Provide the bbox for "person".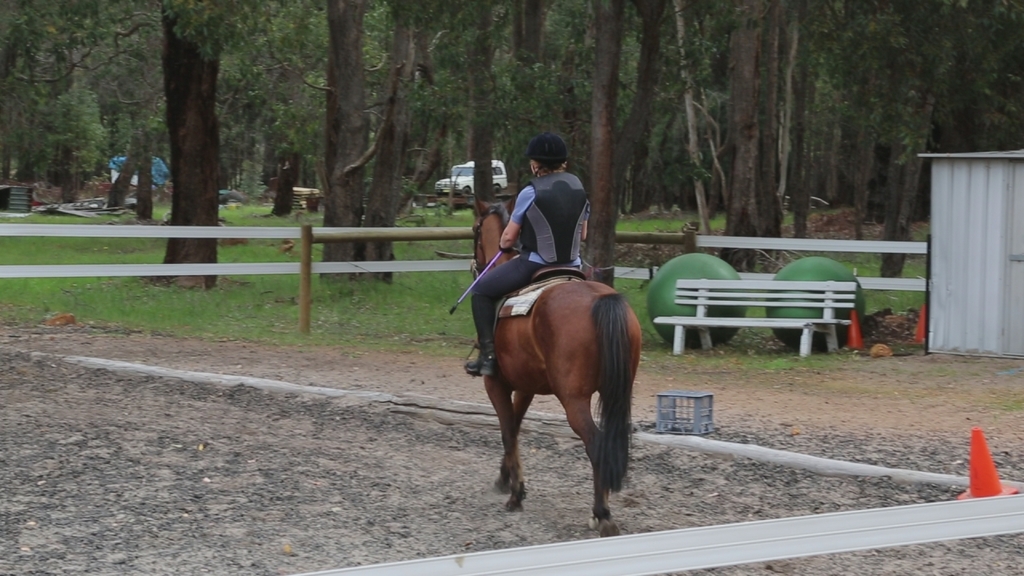
<region>457, 126, 606, 382</region>.
